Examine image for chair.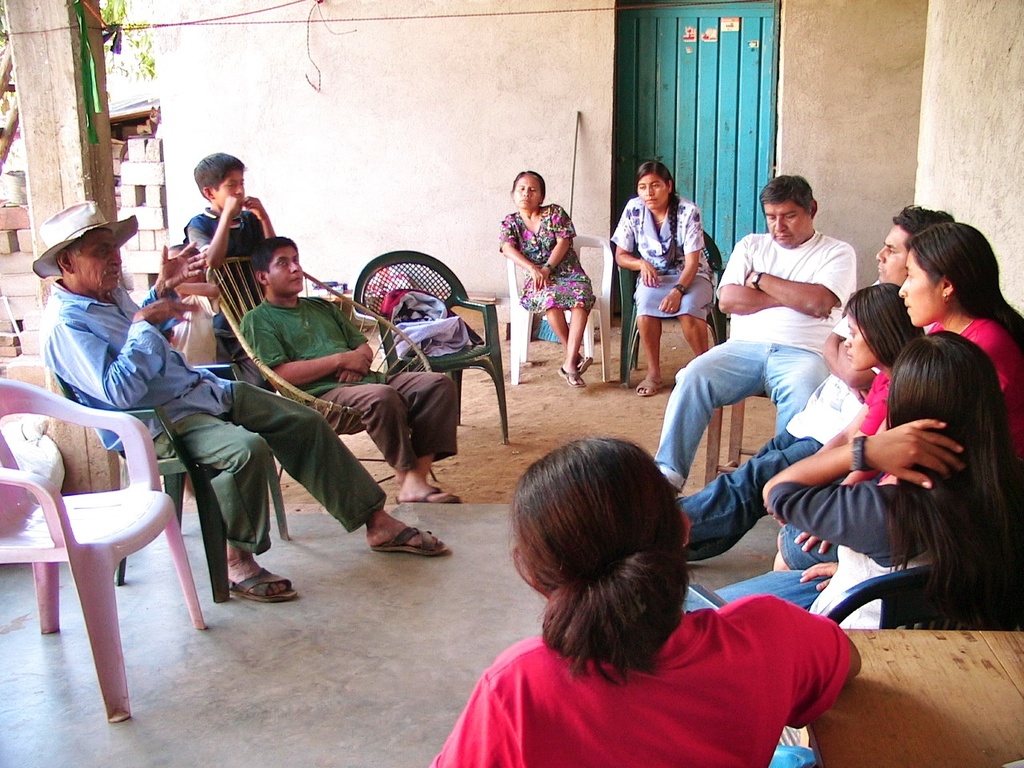
Examination result: [503,231,617,382].
